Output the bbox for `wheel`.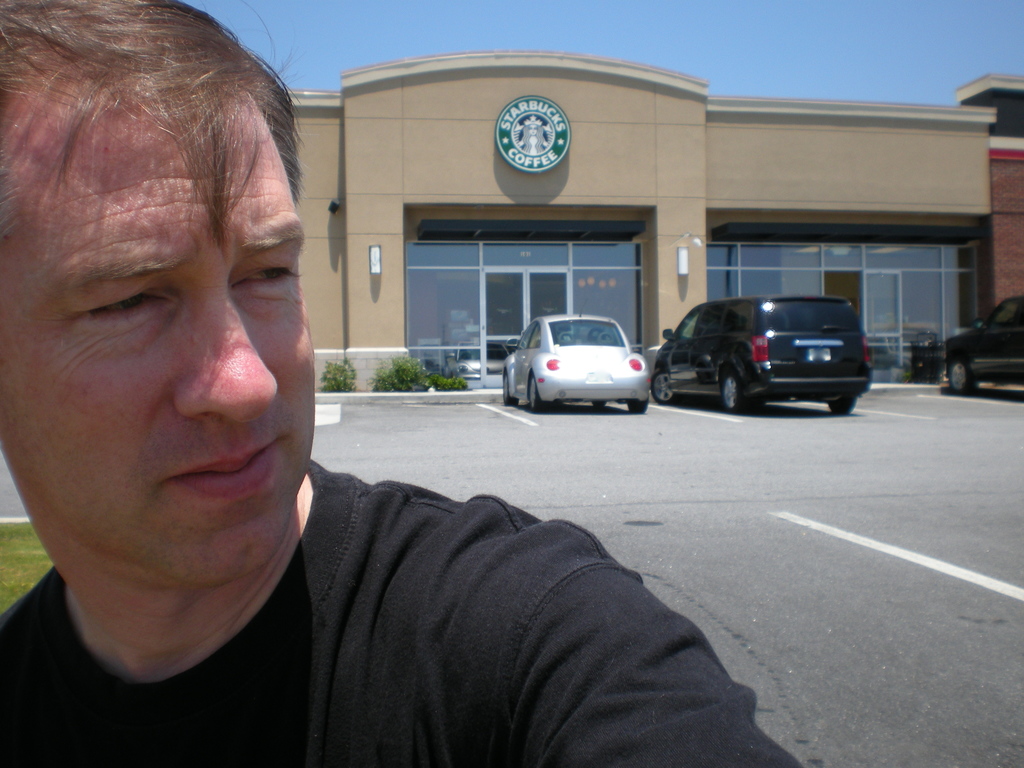
<box>826,392,857,418</box>.
